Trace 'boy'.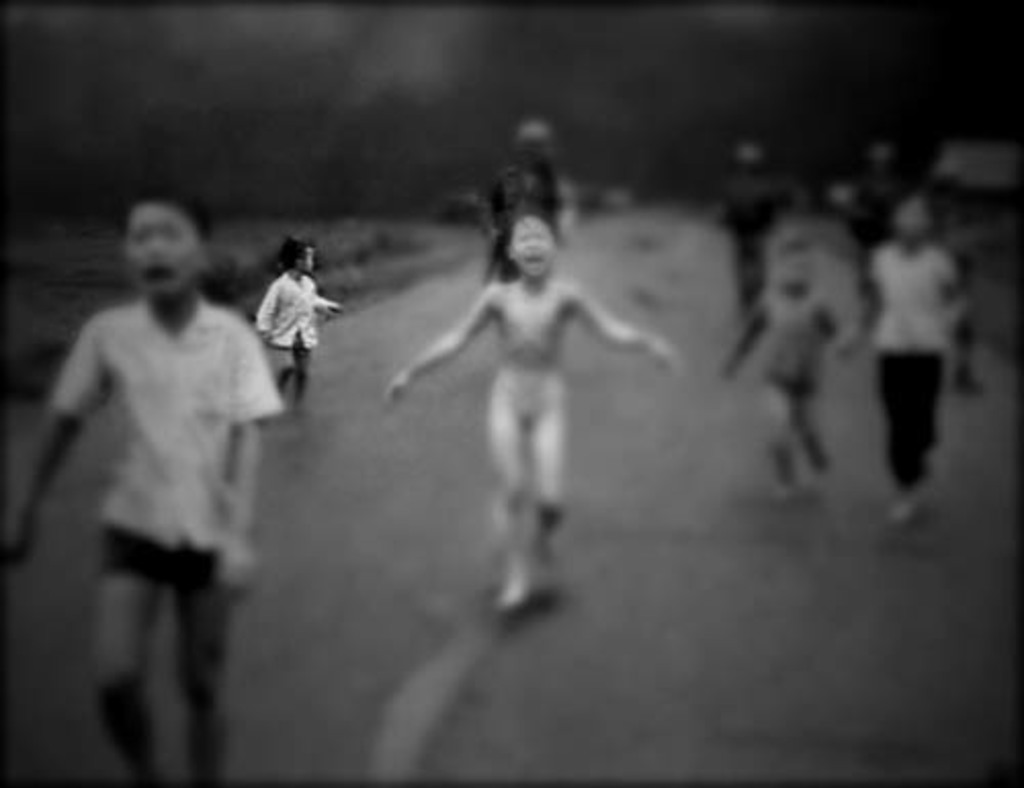
Traced to pyautogui.locateOnScreen(0, 190, 285, 784).
